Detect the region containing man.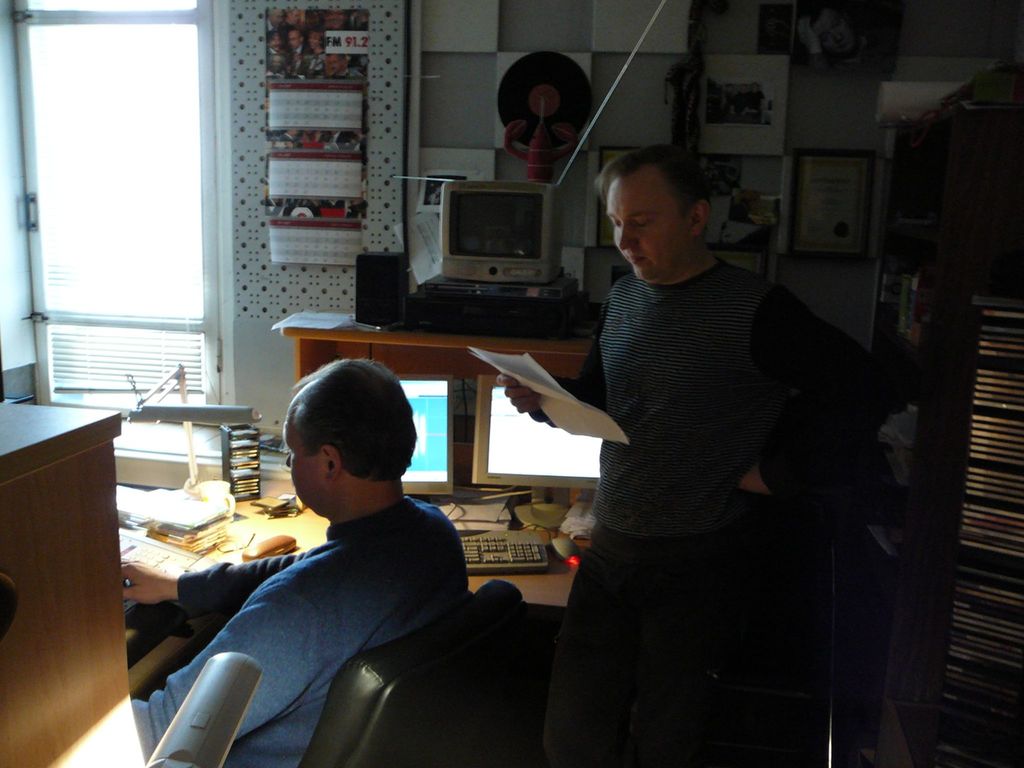
pyautogui.locateOnScreen(492, 141, 826, 767).
